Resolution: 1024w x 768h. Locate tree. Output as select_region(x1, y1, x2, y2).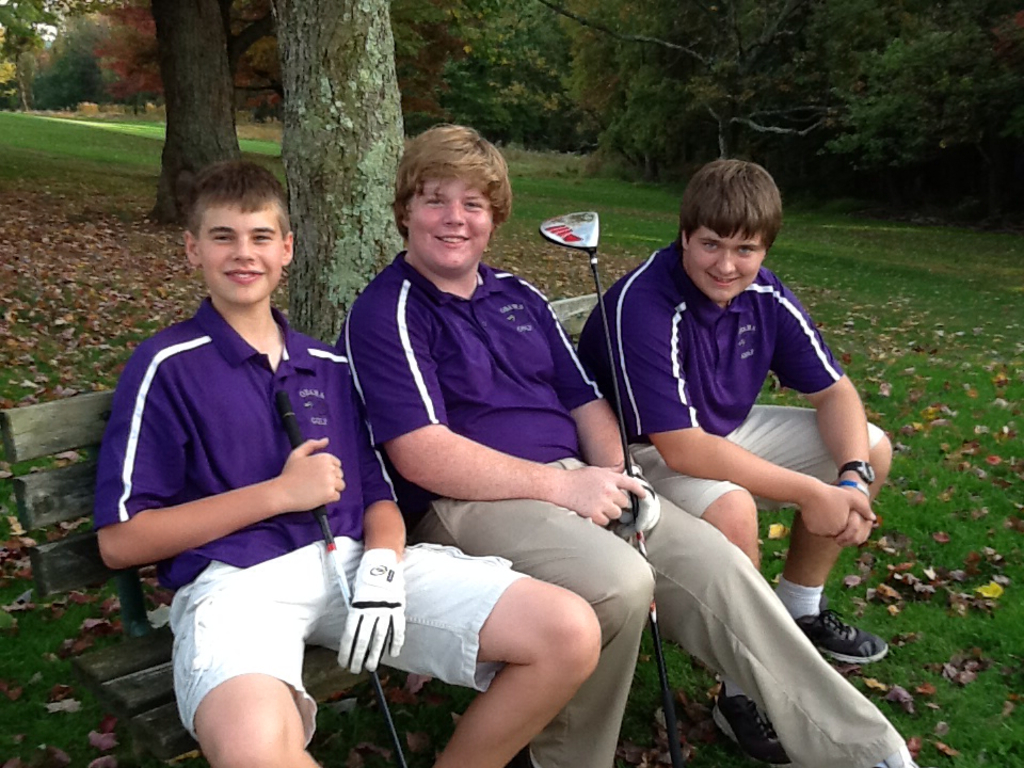
select_region(272, 5, 405, 343).
